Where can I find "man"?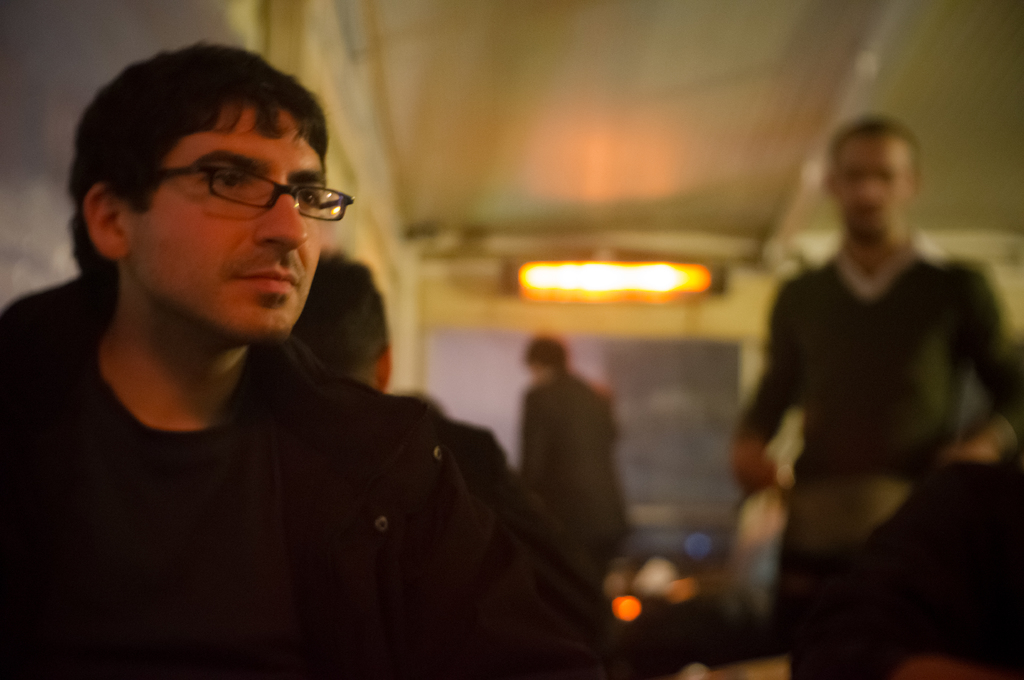
You can find it at rect(291, 244, 619, 679).
